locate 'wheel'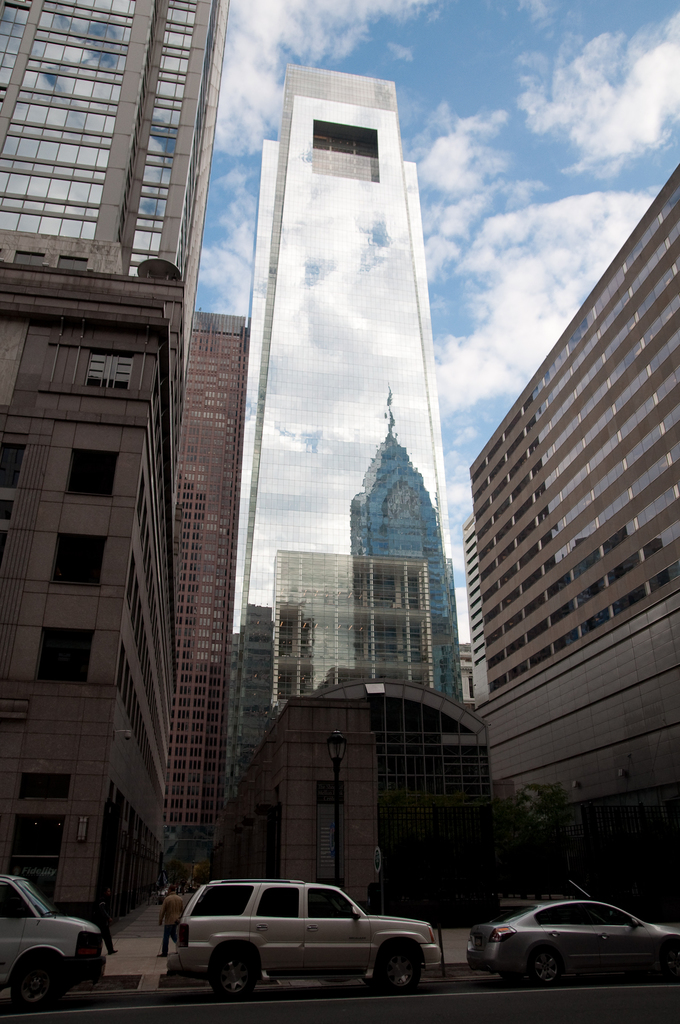
15, 952, 63, 988
